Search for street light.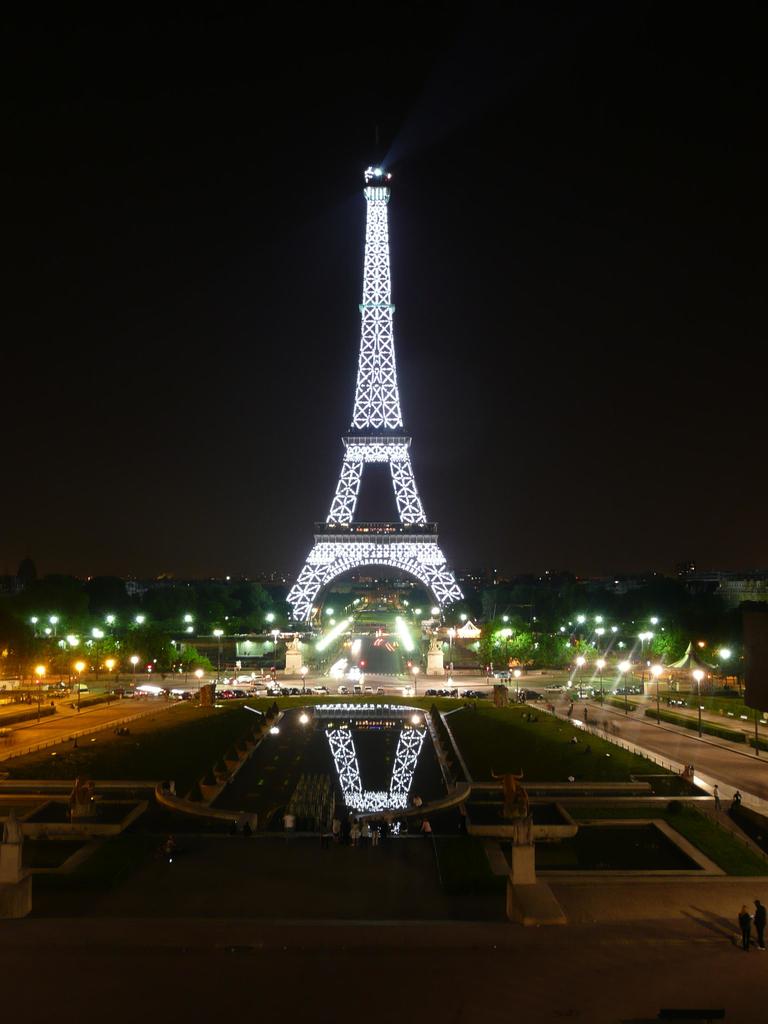
Found at [461,612,466,627].
